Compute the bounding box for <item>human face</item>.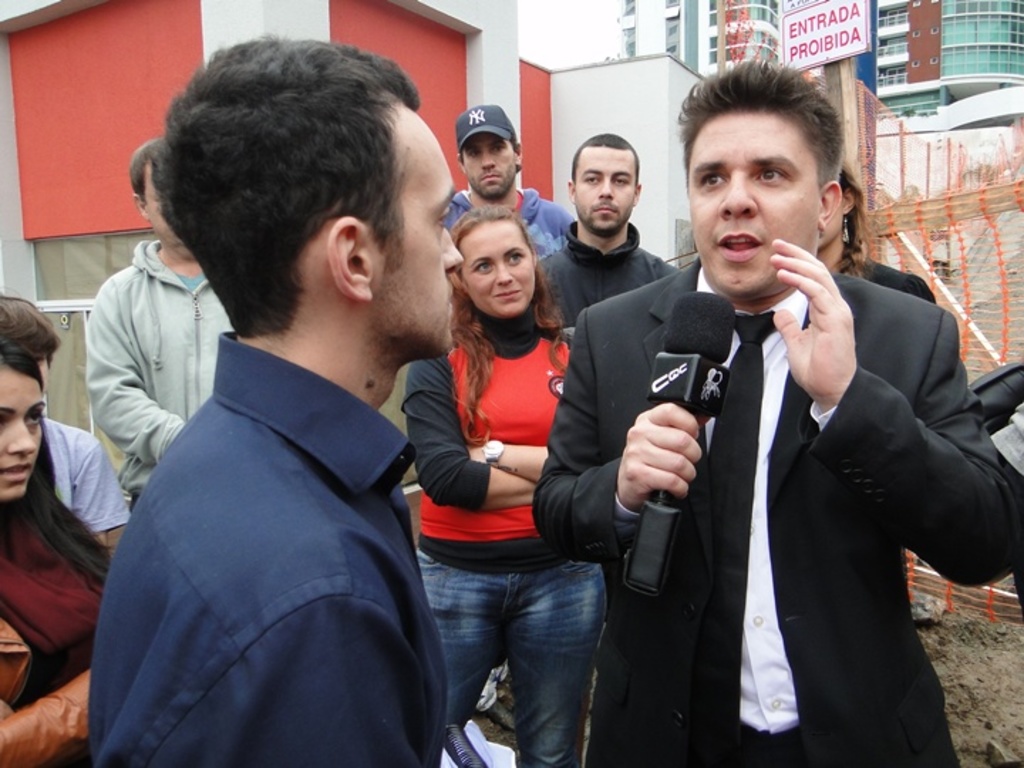
x1=575, y1=144, x2=634, y2=238.
